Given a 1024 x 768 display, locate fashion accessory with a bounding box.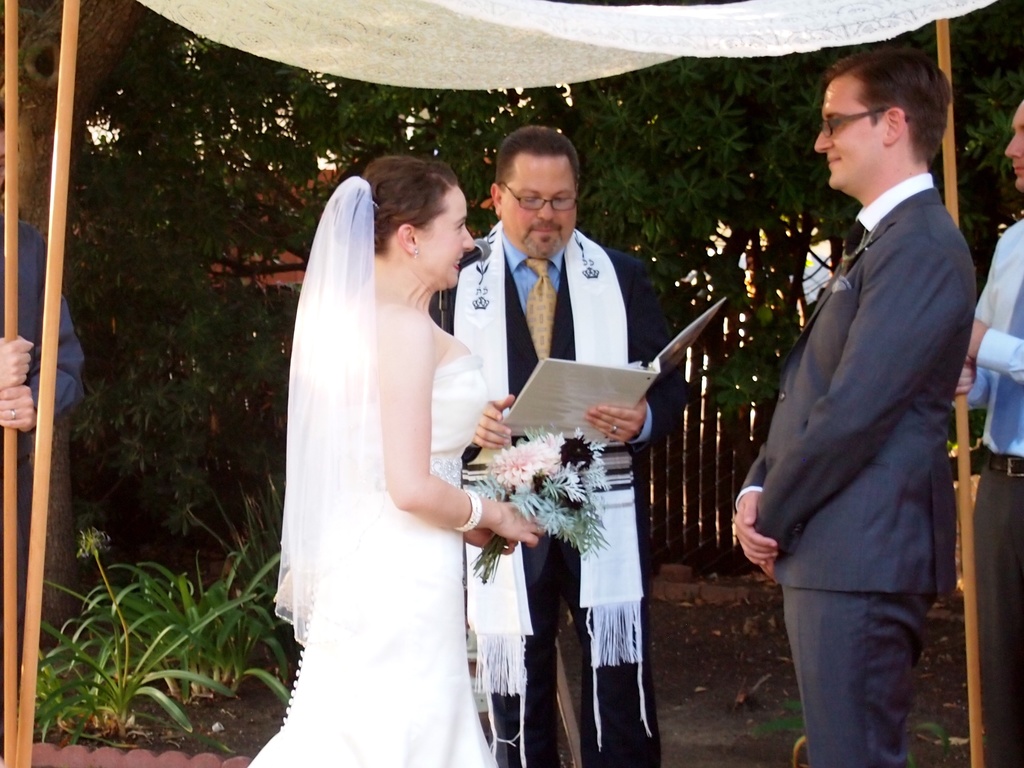
Located: {"x1": 525, "y1": 261, "x2": 560, "y2": 362}.
